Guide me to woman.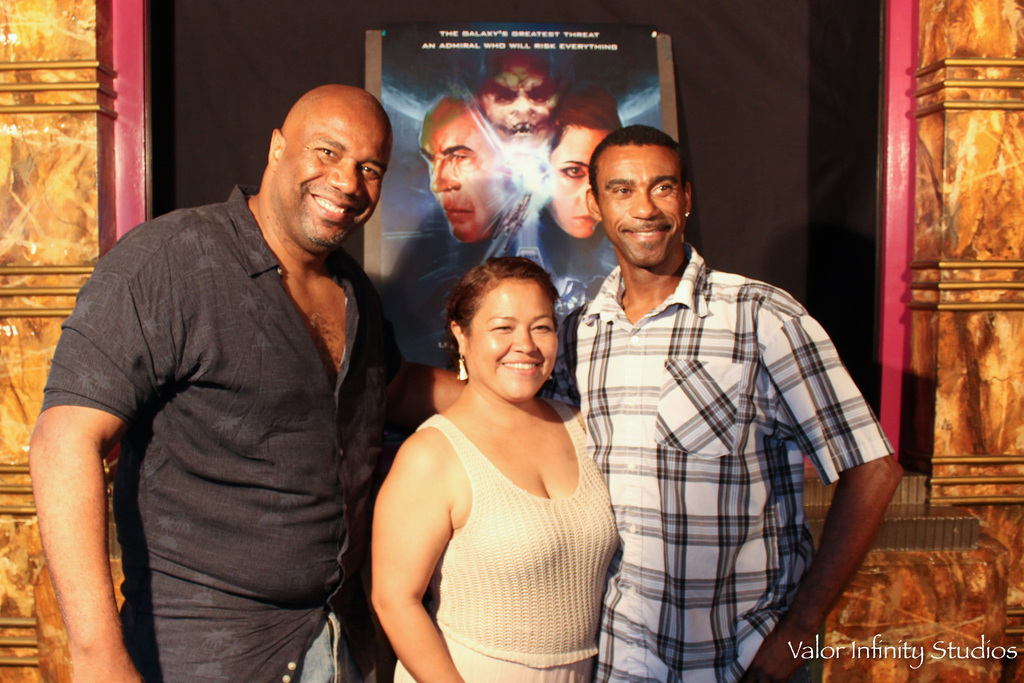
Guidance: [left=546, top=93, right=621, bottom=242].
